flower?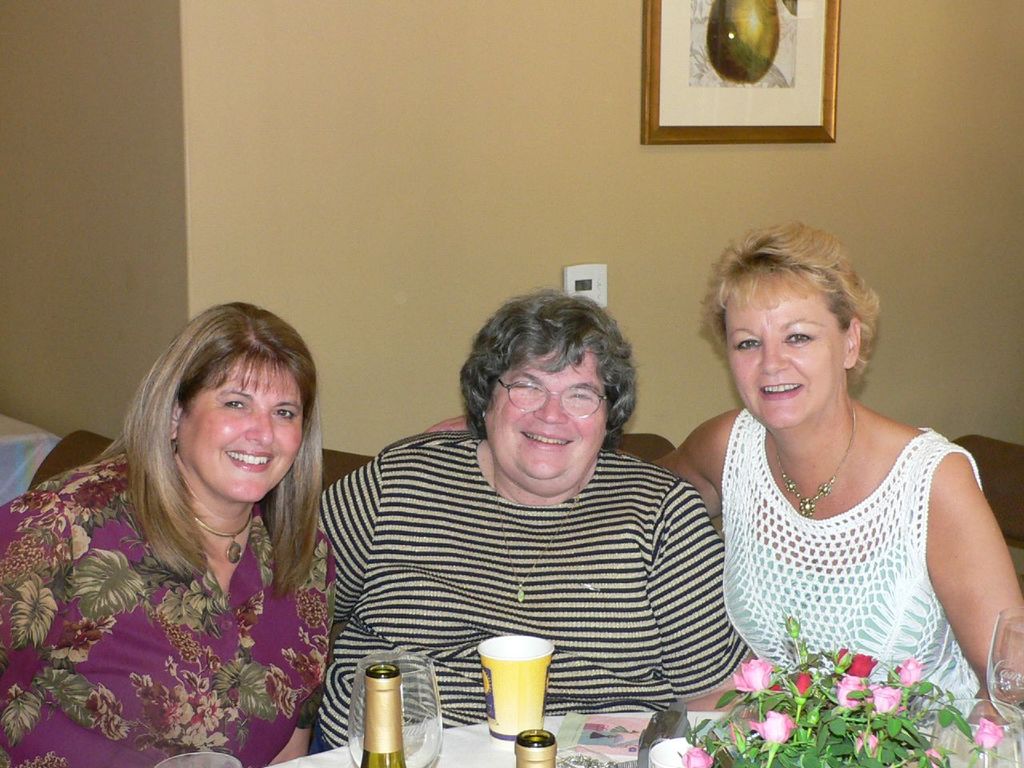
bbox(0, 534, 42, 582)
